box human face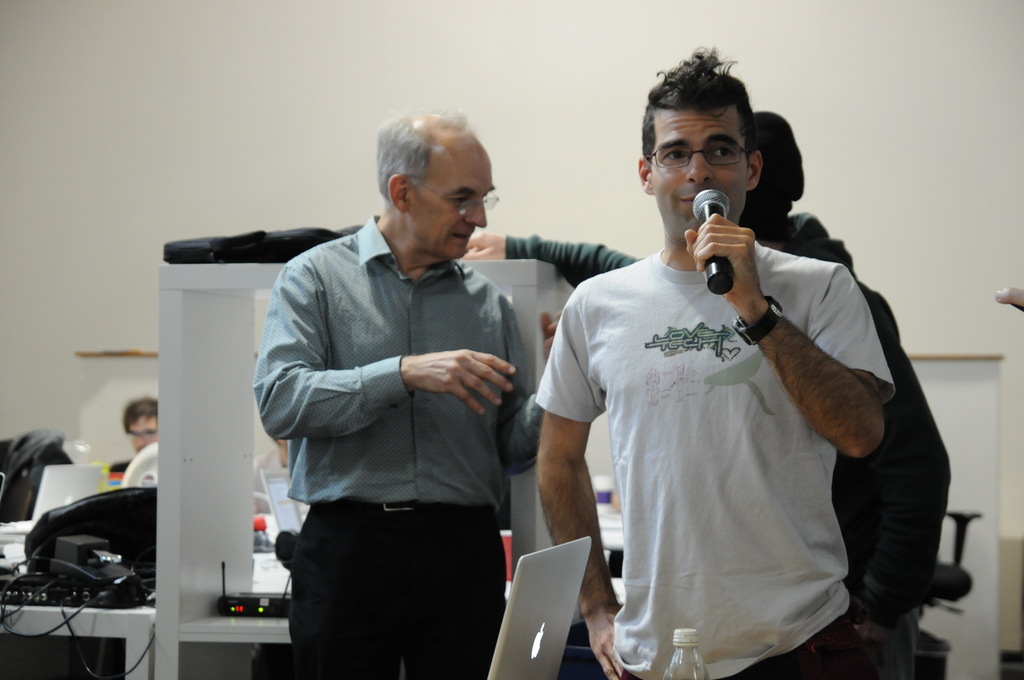
131, 413, 156, 451
